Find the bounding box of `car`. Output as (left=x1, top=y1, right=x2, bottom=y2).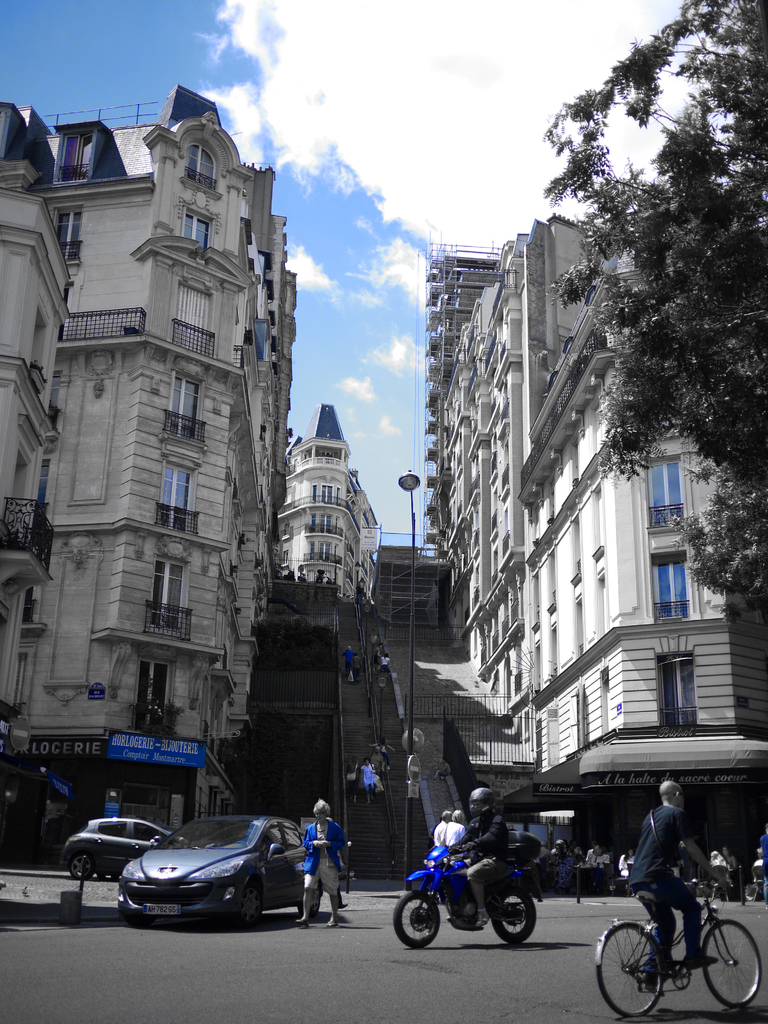
(left=67, top=809, right=184, bottom=881).
